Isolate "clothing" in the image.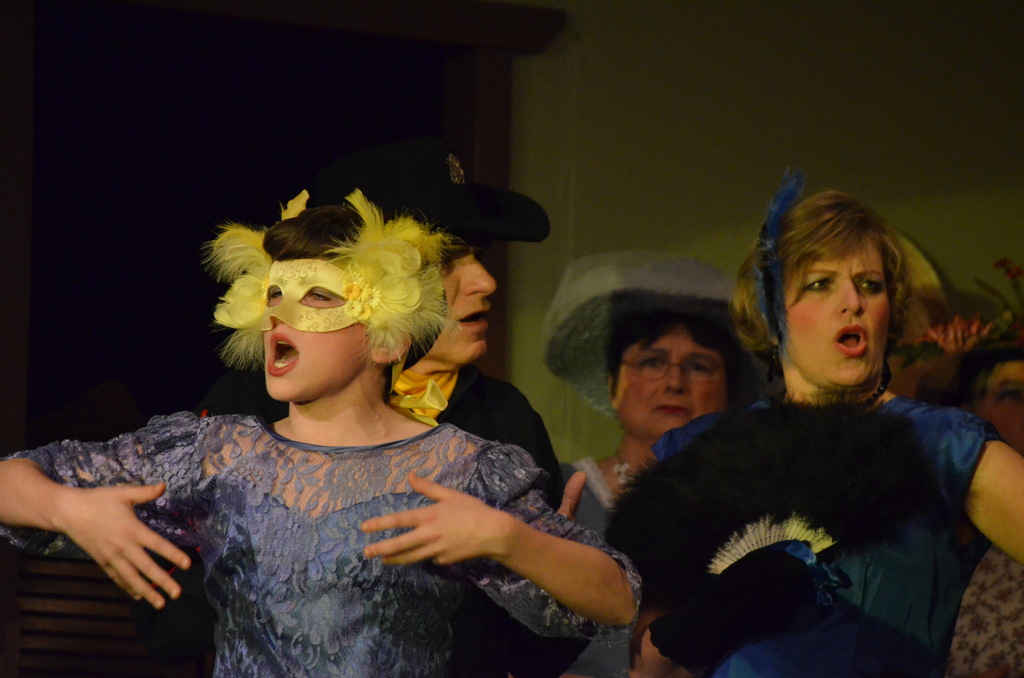
Isolated region: 604,394,1006,677.
